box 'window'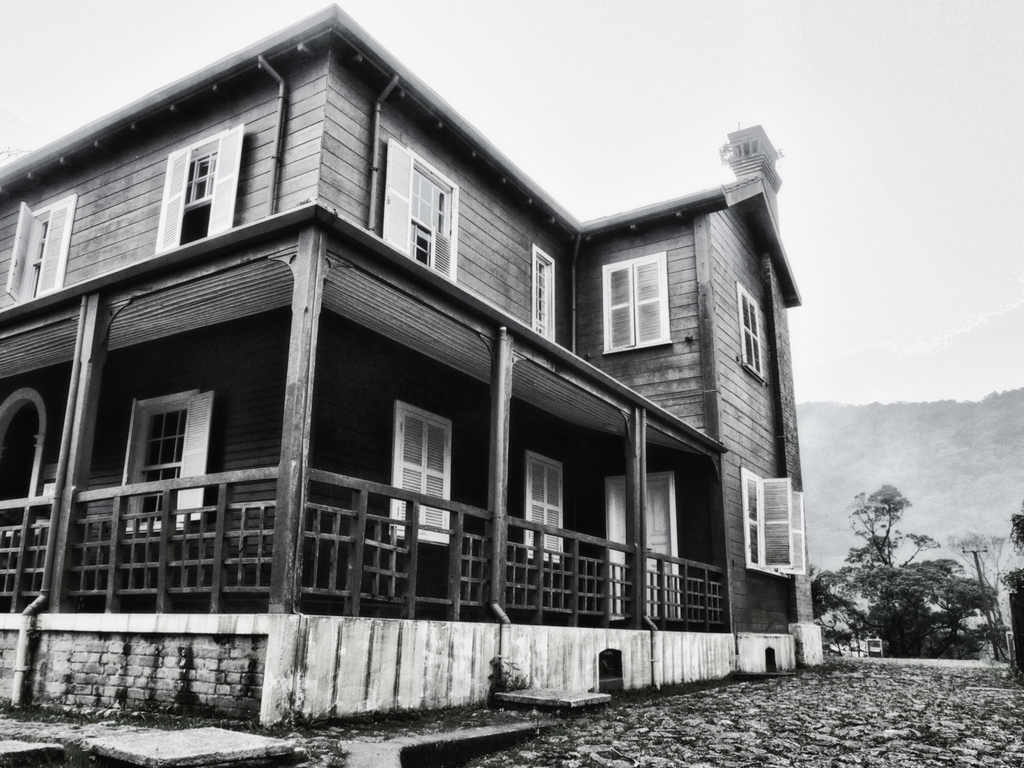
l=15, t=202, r=74, b=300
